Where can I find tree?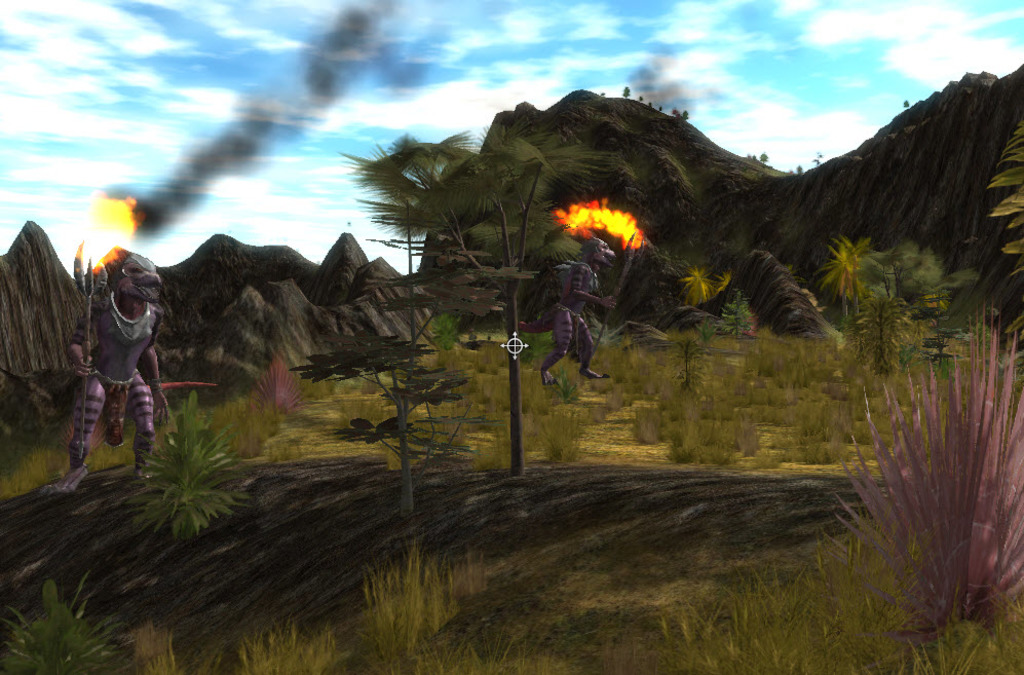
You can find it at 344 124 621 477.
